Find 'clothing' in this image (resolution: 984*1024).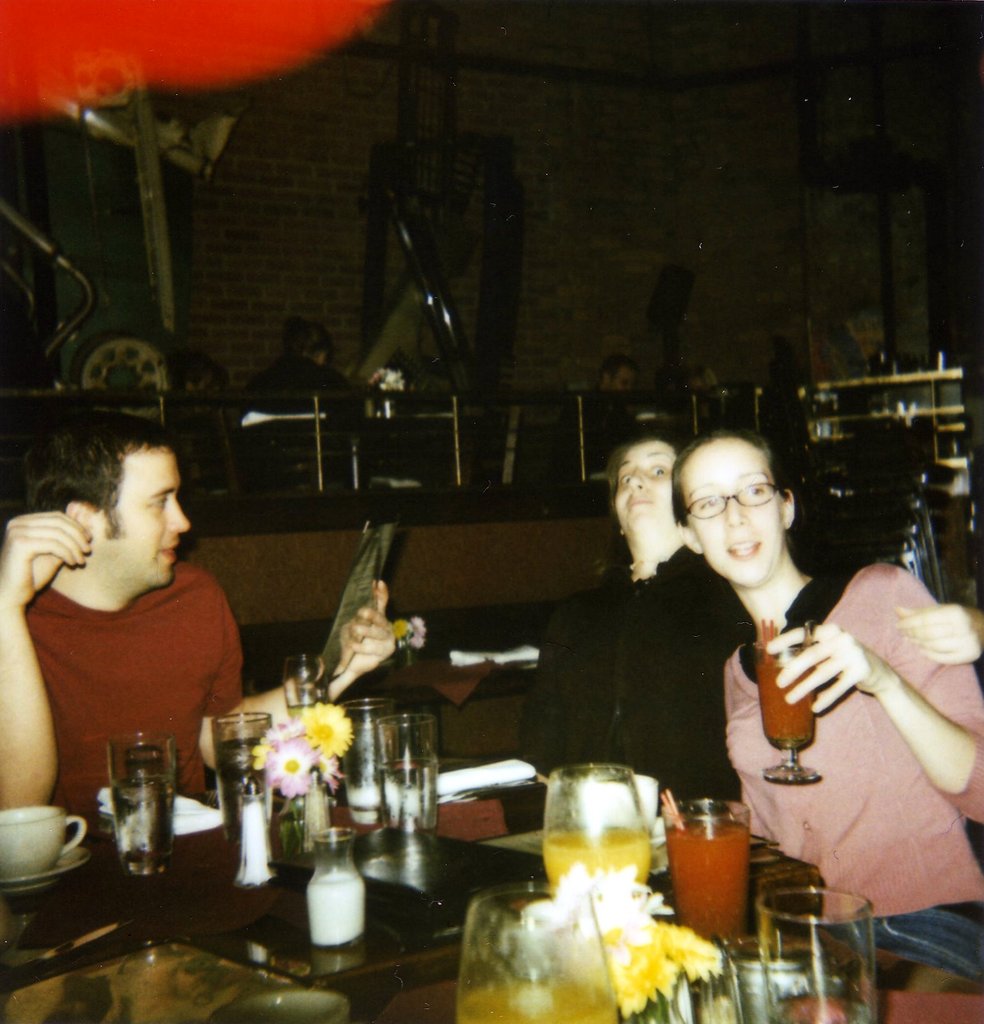
l=13, t=545, r=225, b=807.
